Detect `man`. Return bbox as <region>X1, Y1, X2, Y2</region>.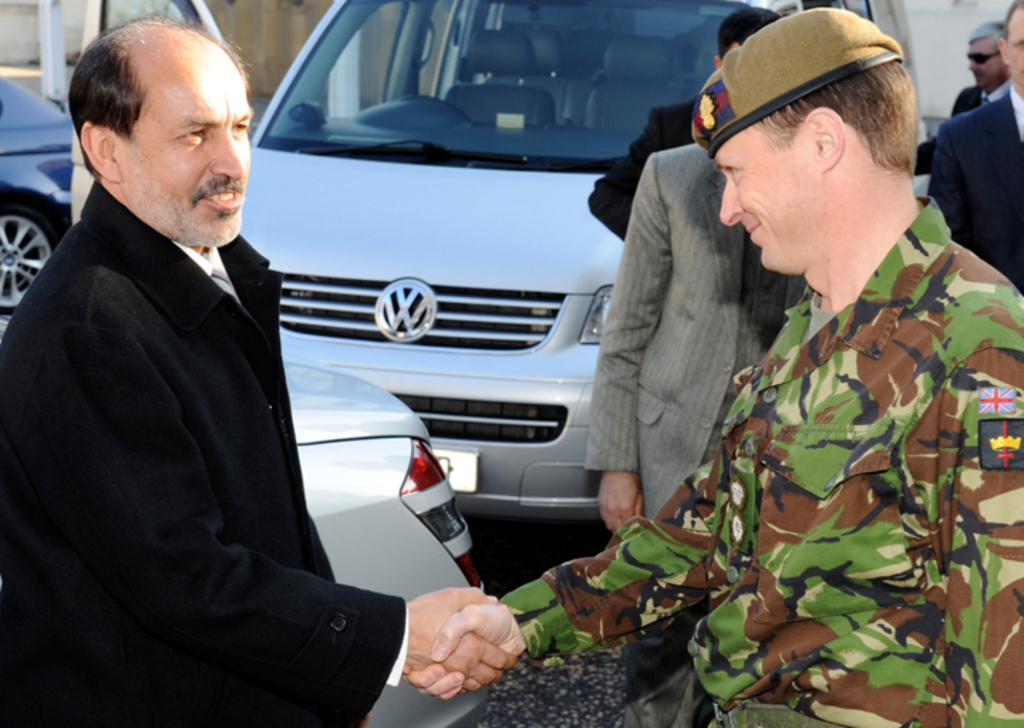
<region>924, 0, 1023, 297</region>.
